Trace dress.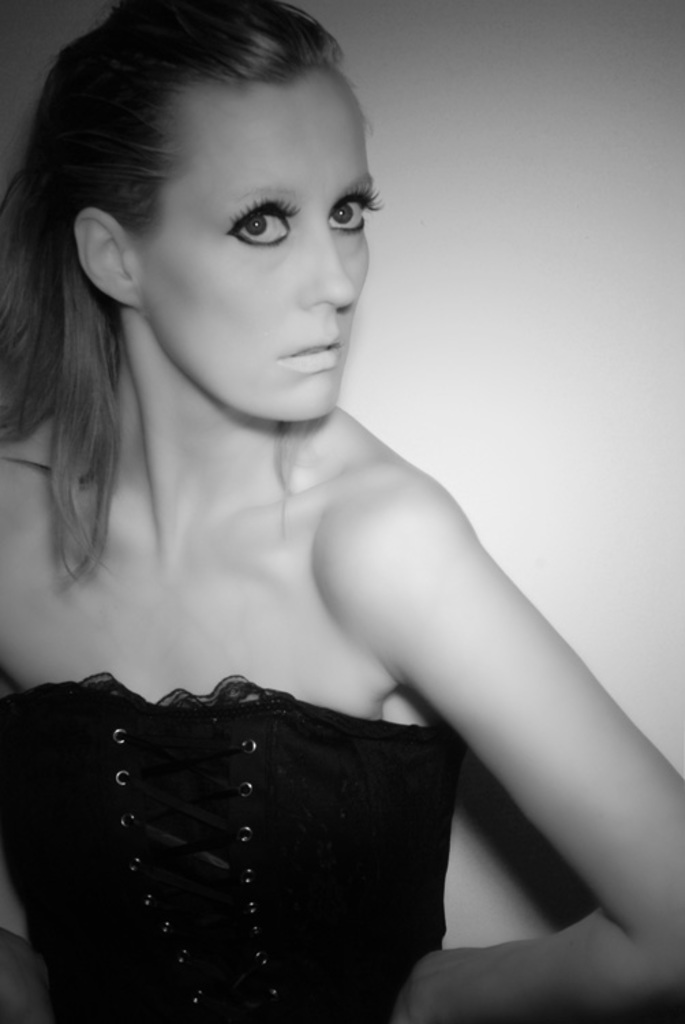
Traced to BBox(0, 670, 460, 1023).
